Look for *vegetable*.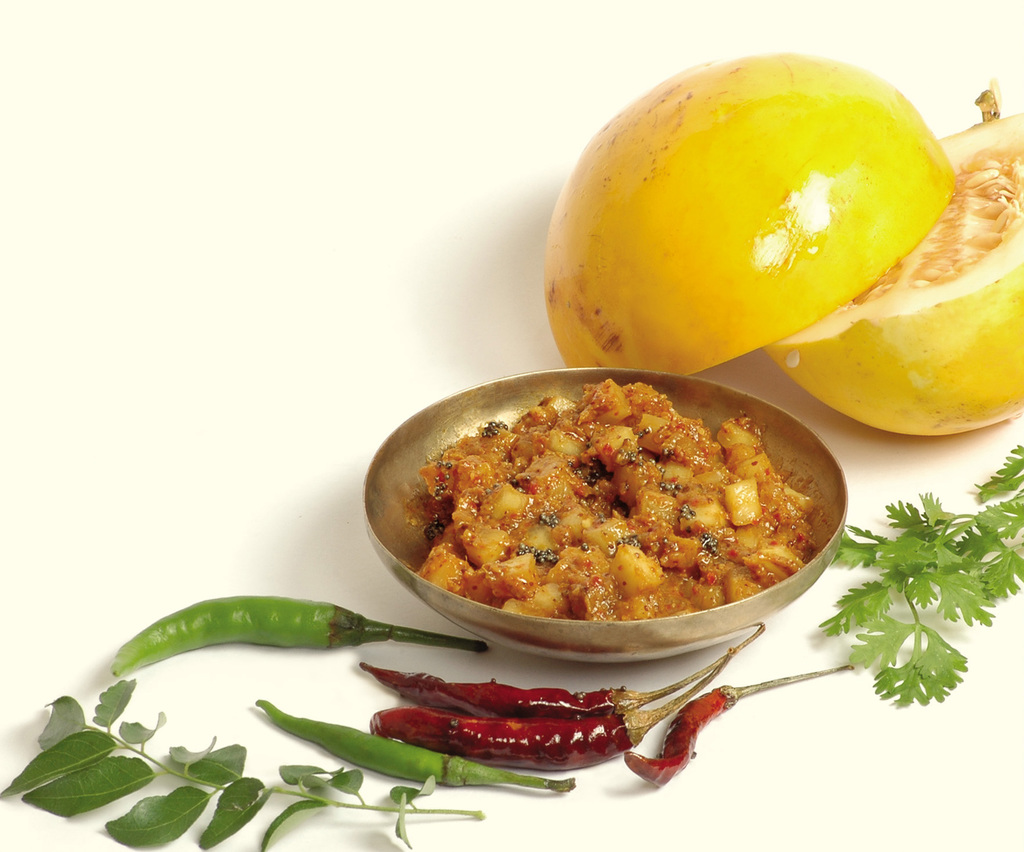
Found: 253 698 575 789.
